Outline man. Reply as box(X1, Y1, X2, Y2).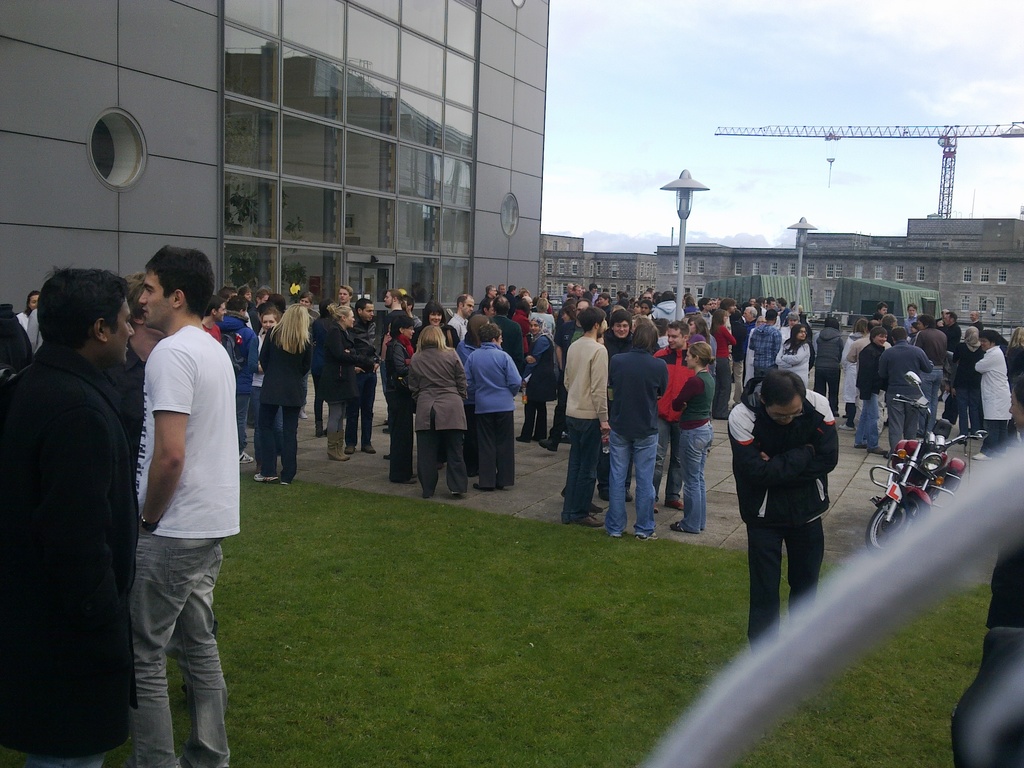
box(0, 262, 149, 767).
